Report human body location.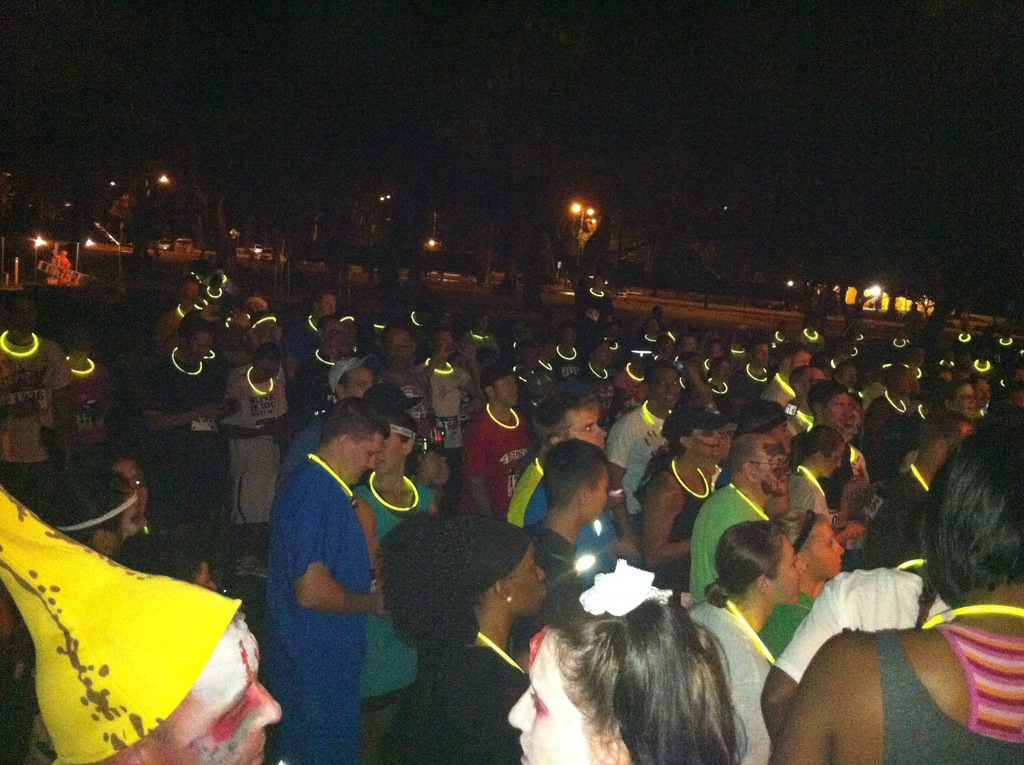
Report: [left=696, top=516, right=801, bottom=764].
